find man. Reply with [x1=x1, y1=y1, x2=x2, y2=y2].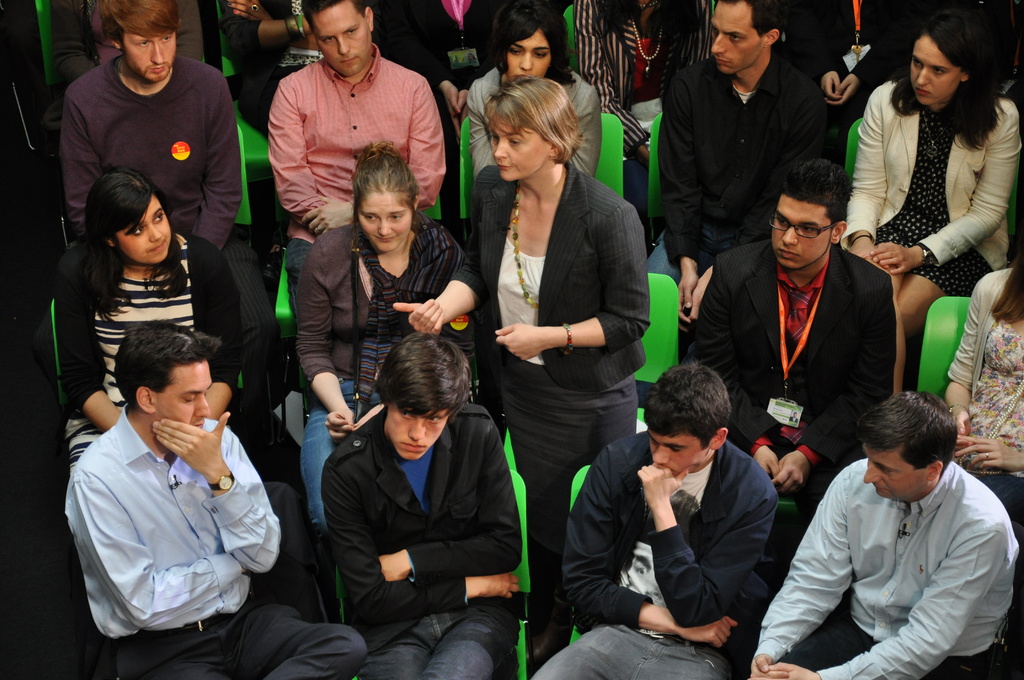
[x1=317, y1=328, x2=525, y2=679].
